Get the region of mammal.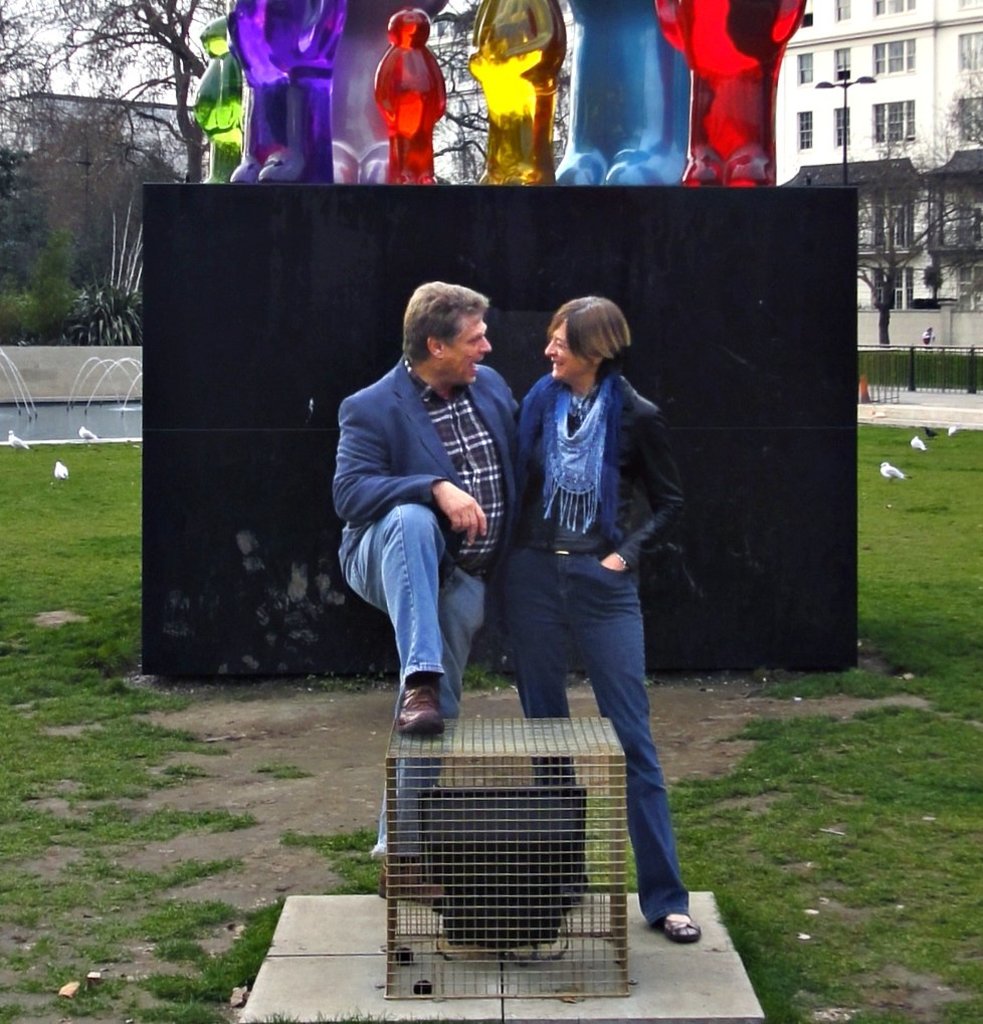
<bbox>480, 279, 673, 809</bbox>.
